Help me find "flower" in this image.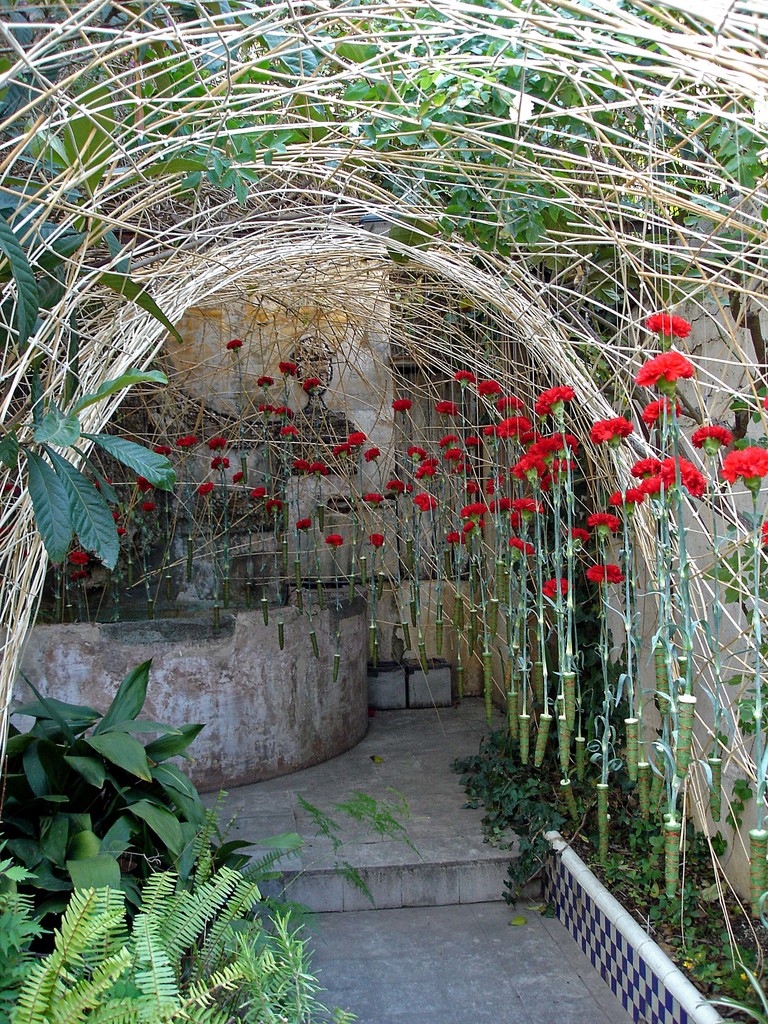
Found it: left=636, top=350, right=690, bottom=392.
